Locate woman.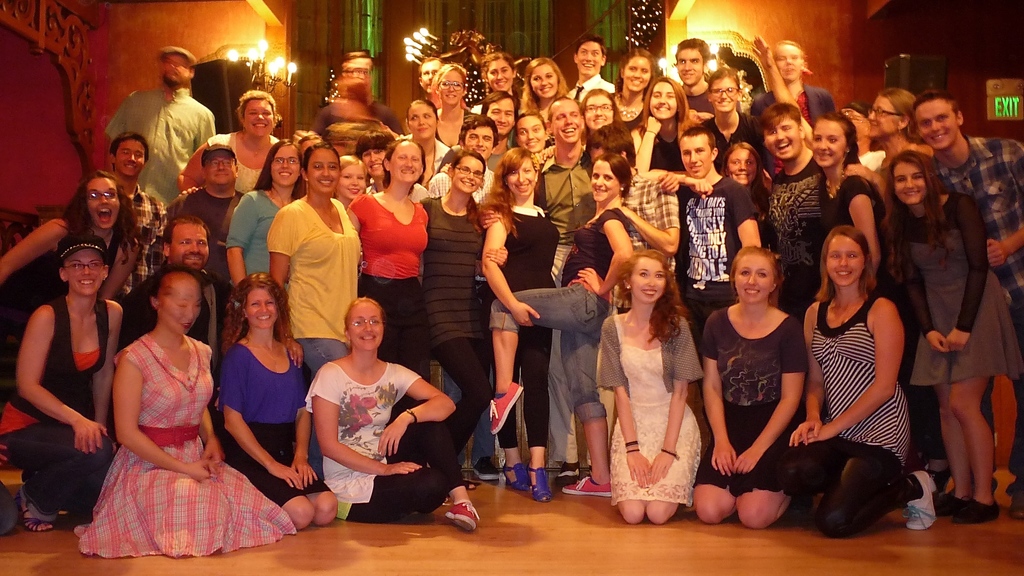
Bounding box: x1=355, y1=128, x2=429, y2=200.
